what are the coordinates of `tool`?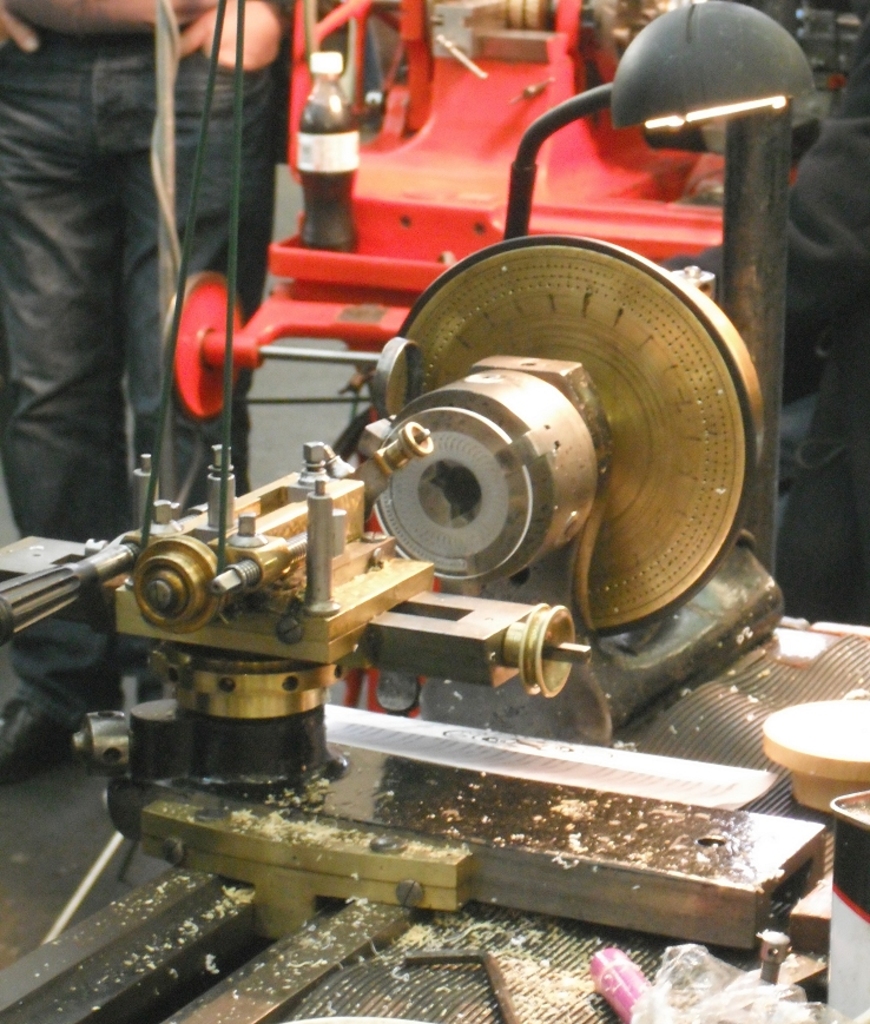
x1=587 y1=937 x2=666 y2=1023.
